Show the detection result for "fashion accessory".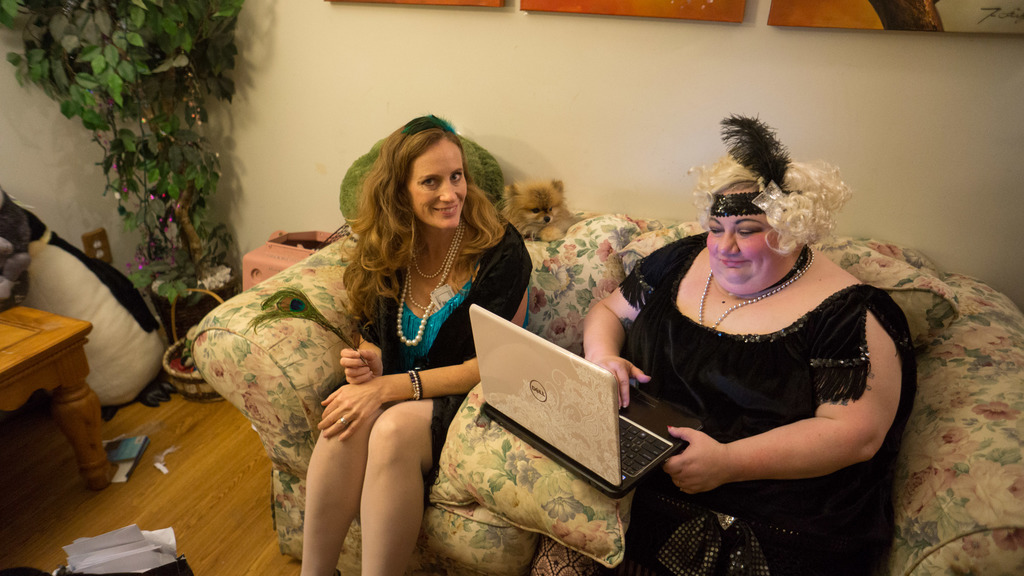
{"x1": 339, "y1": 419, "x2": 348, "y2": 427}.
